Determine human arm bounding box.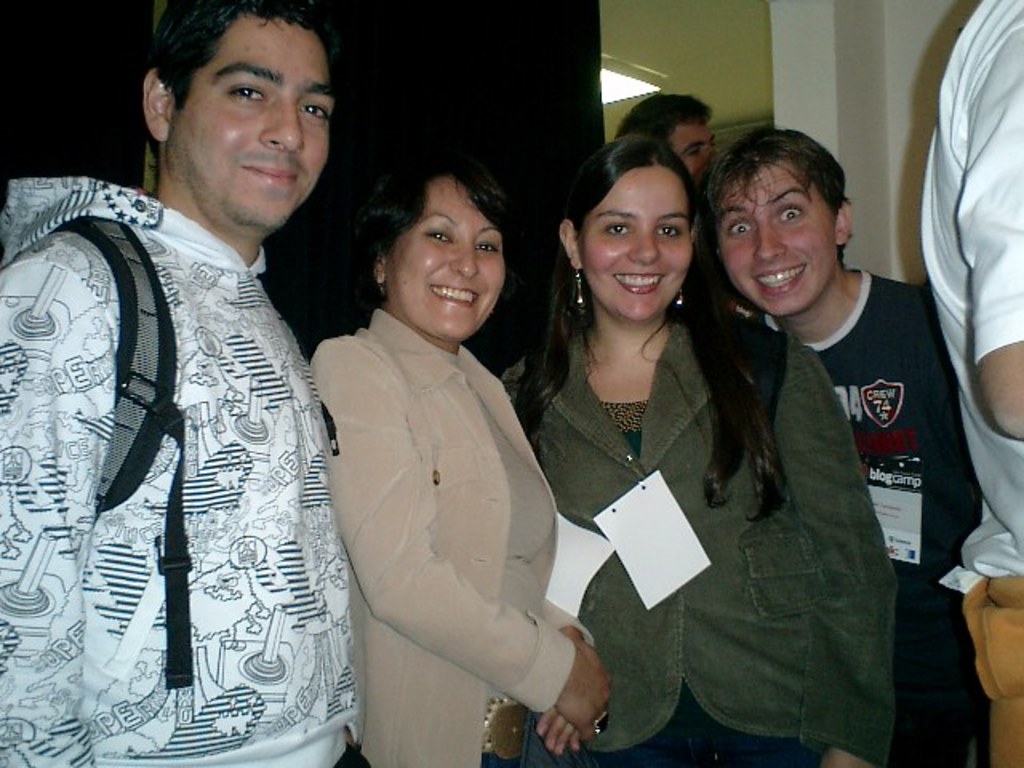
Determined: {"left": 528, "top": 590, "right": 600, "bottom": 757}.
